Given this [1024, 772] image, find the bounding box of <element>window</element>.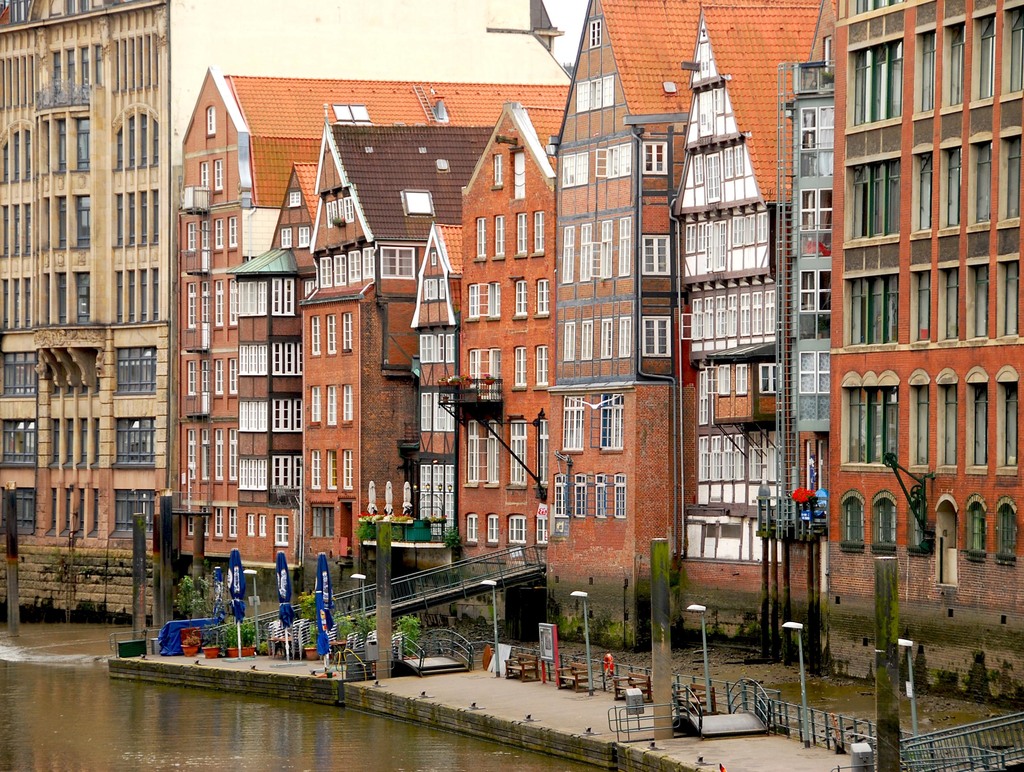
region(635, 236, 669, 276).
